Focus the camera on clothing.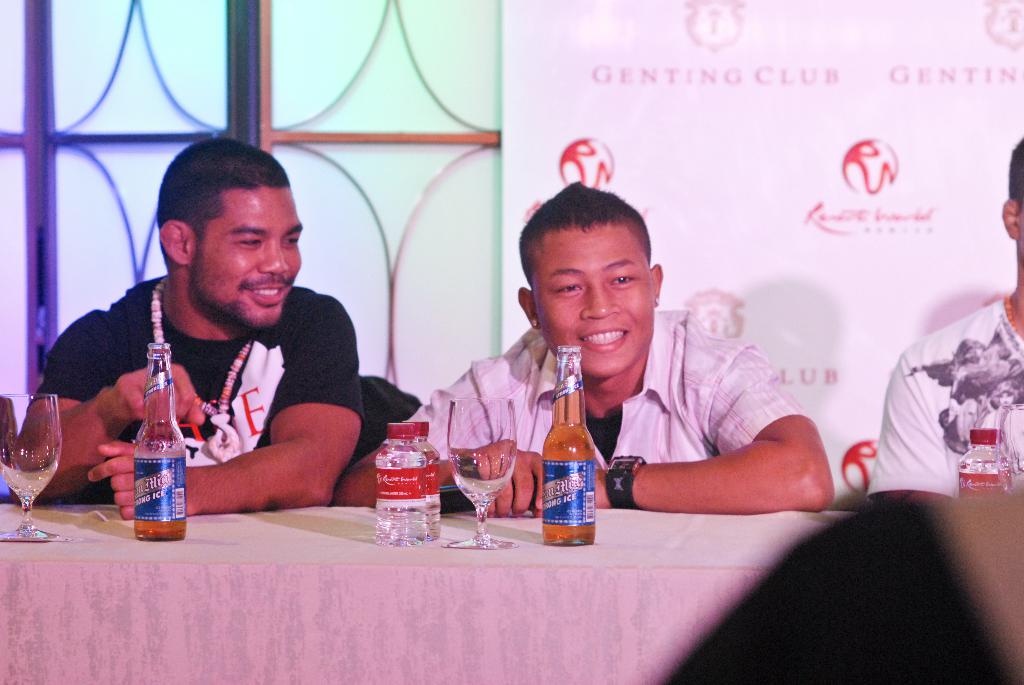
Focus region: box=[409, 307, 809, 497].
